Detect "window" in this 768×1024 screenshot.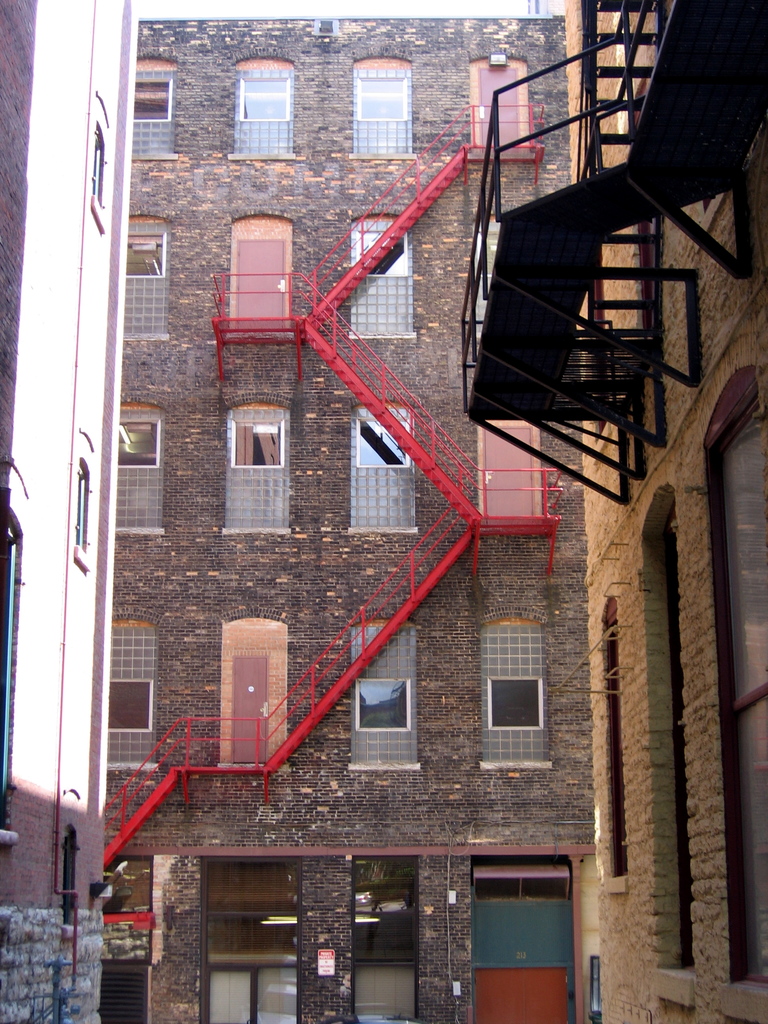
Detection: <bbox>93, 93, 111, 237</bbox>.
